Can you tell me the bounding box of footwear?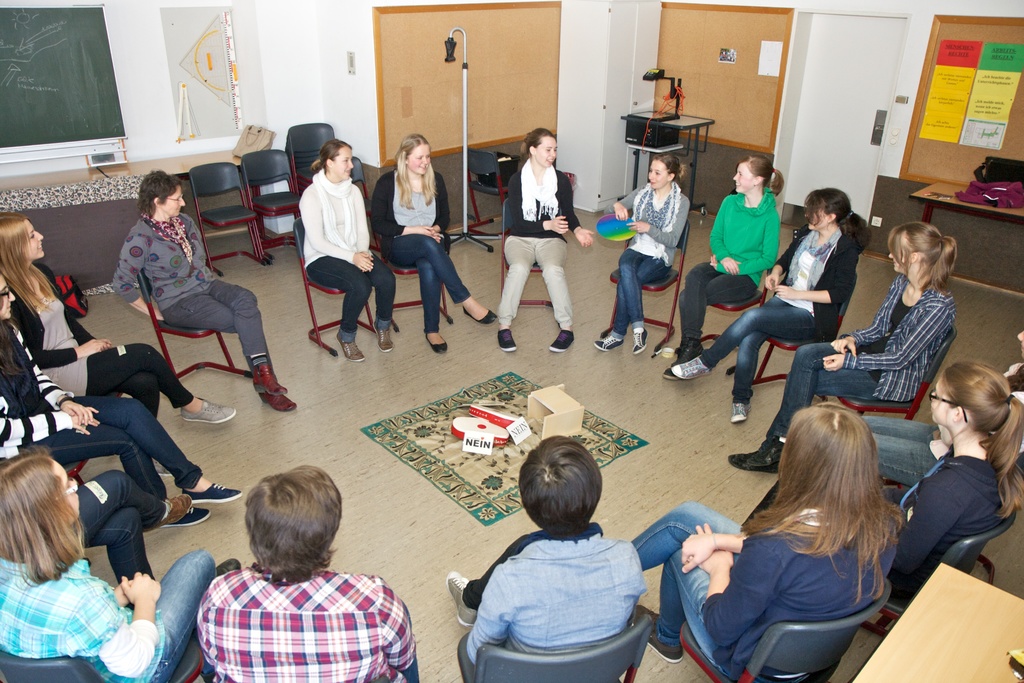
crop(181, 477, 239, 508).
